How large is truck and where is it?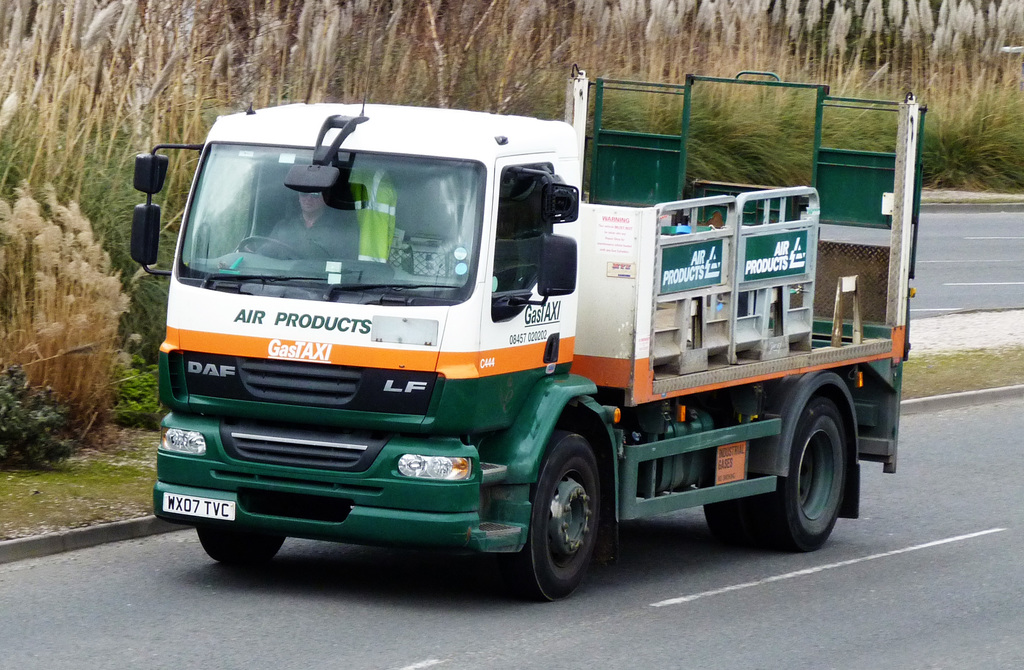
Bounding box: (149,79,923,603).
